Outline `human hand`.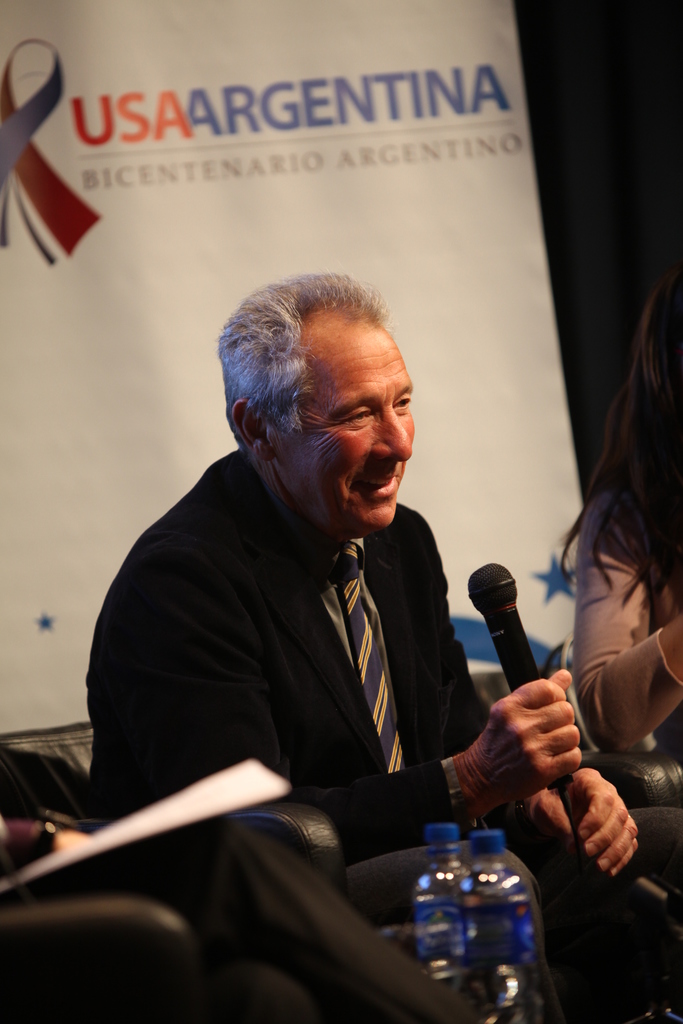
Outline: crop(451, 681, 608, 821).
